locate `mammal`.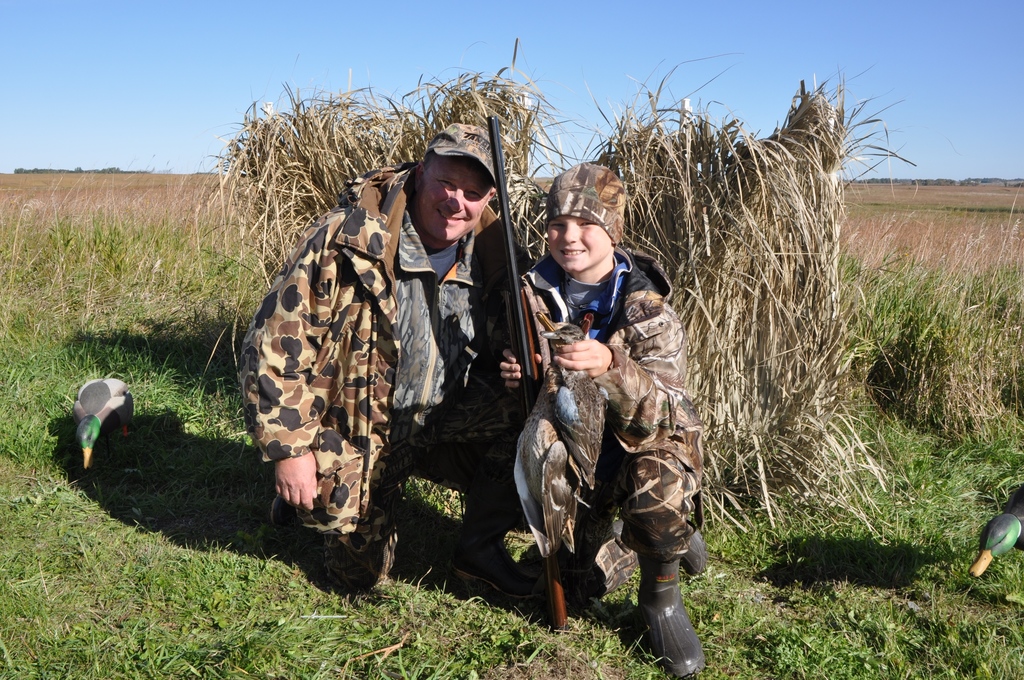
Bounding box: (left=519, top=198, right=693, bottom=642).
